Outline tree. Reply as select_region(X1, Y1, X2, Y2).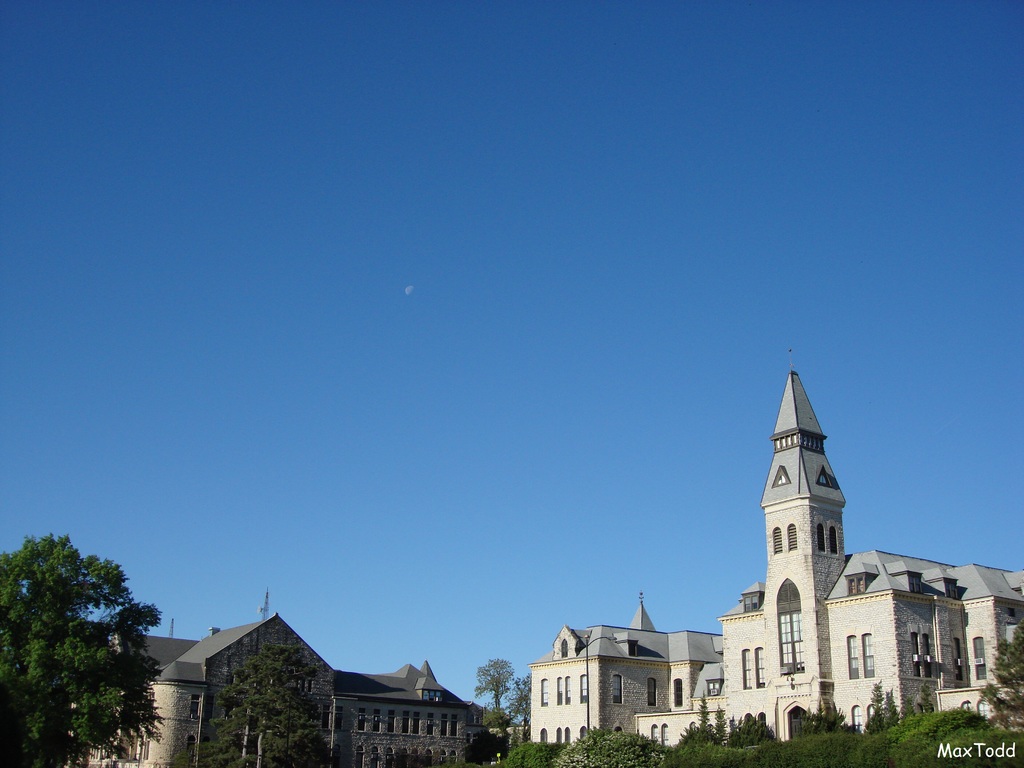
select_region(201, 627, 342, 767).
